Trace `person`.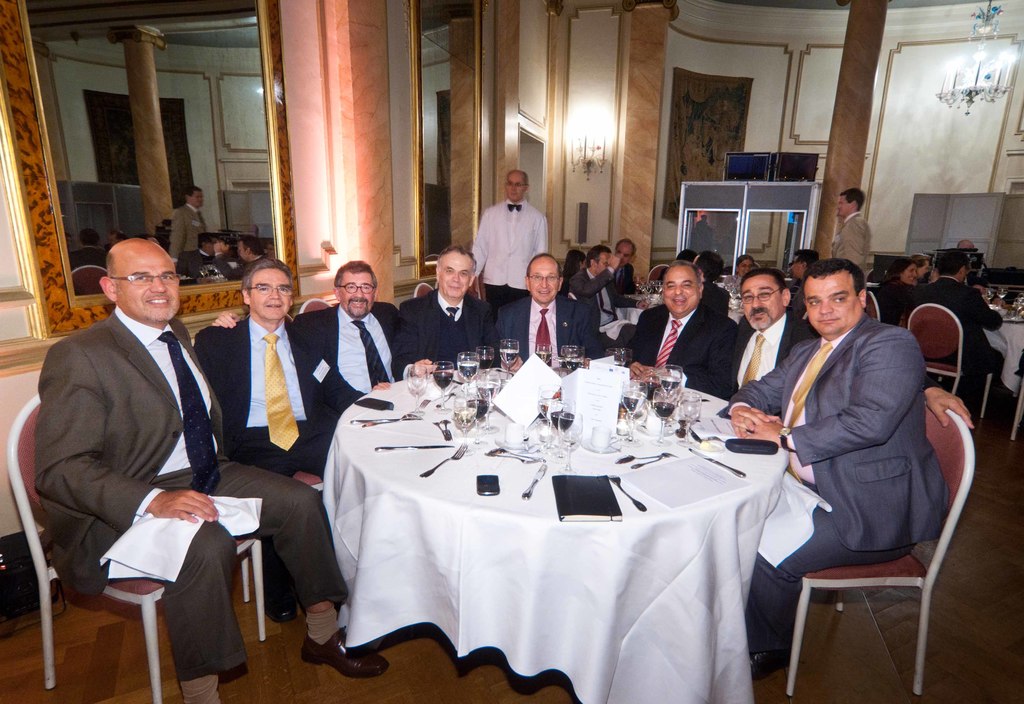
Traced to {"left": 606, "top": 241, "right": 641, "bottom": 311}.
